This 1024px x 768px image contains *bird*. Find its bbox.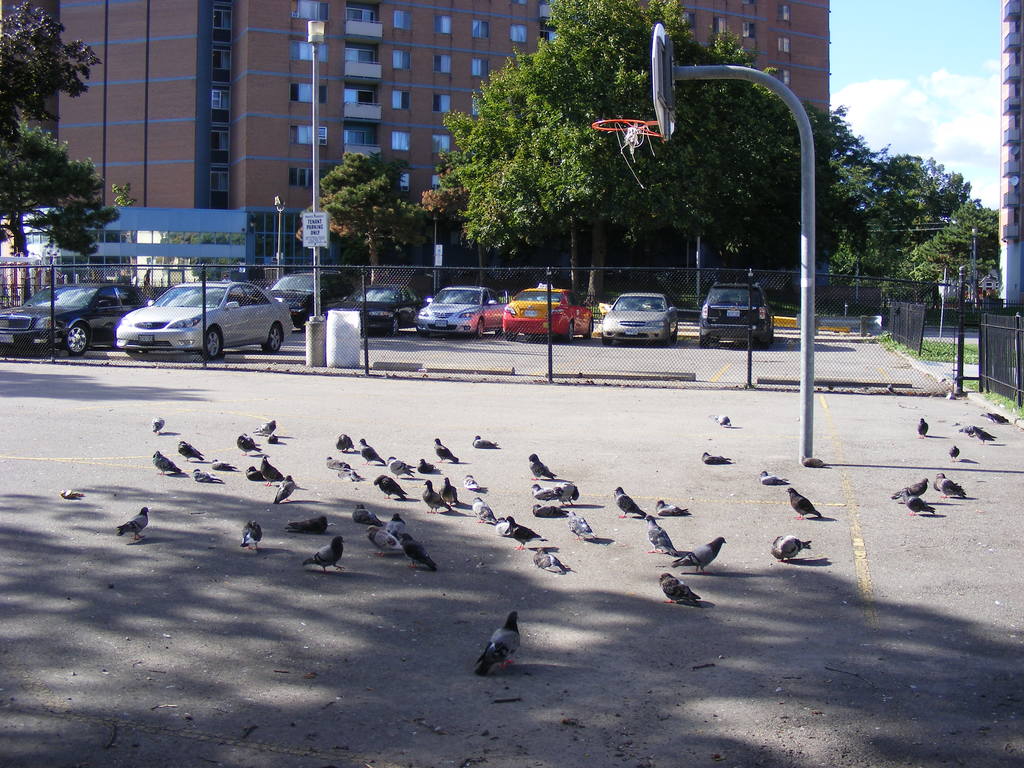
Rect(257, 453, 285, 486).
